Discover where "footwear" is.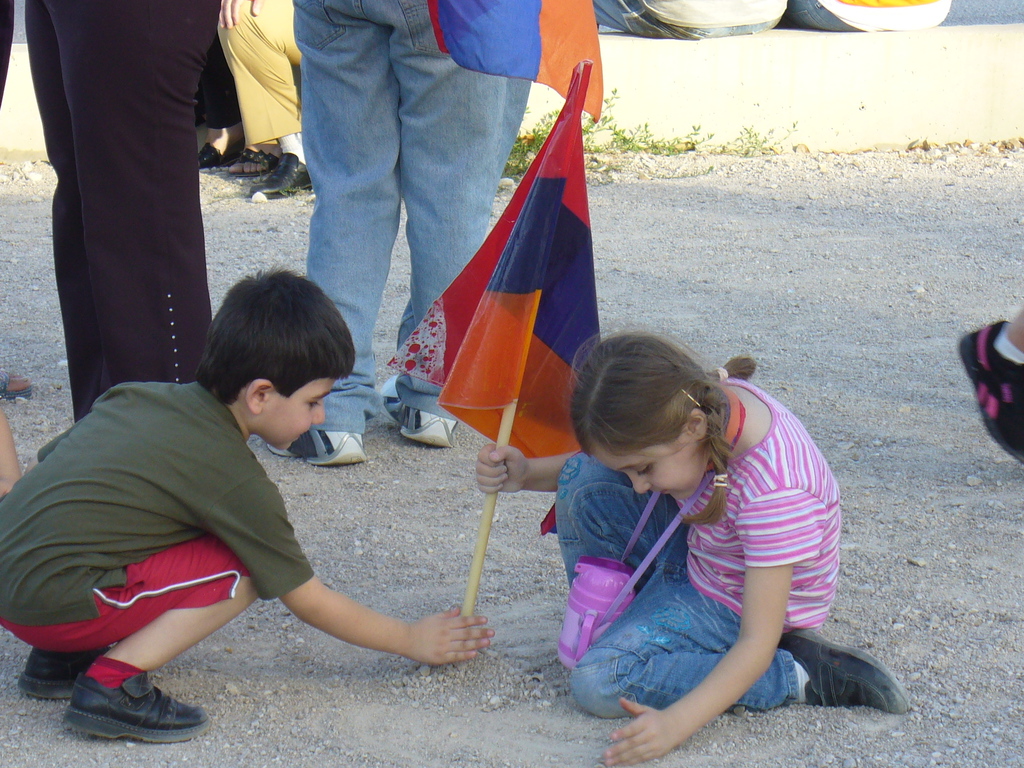
Discovered at <bbox>225, 145, 278, 175</bbox>.
